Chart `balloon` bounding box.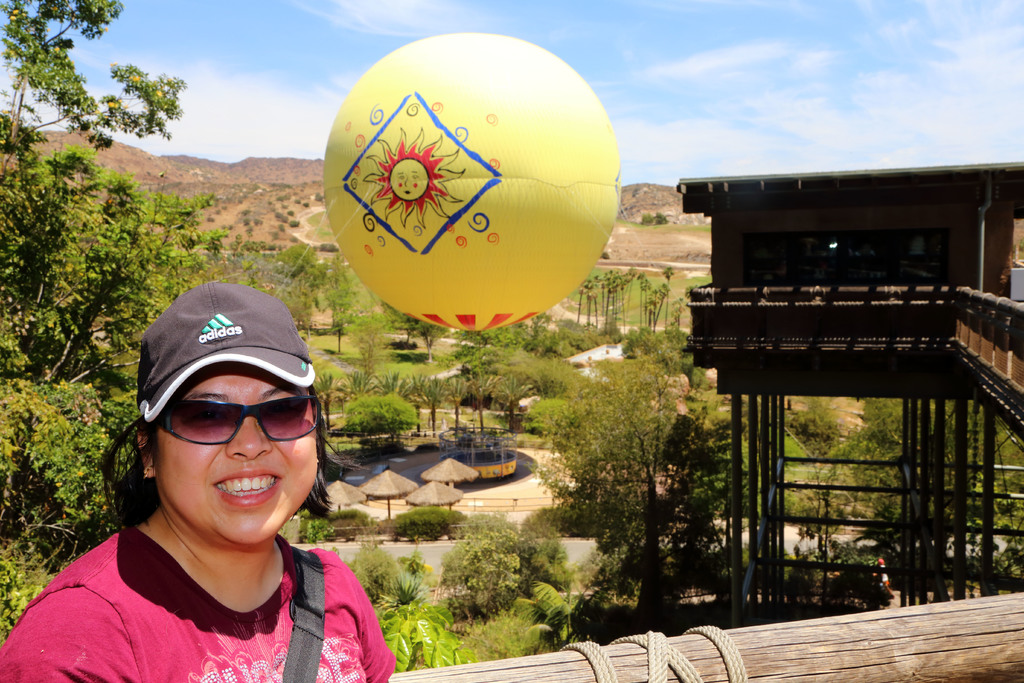
Charted: detection(323, 29, 619, 332).
